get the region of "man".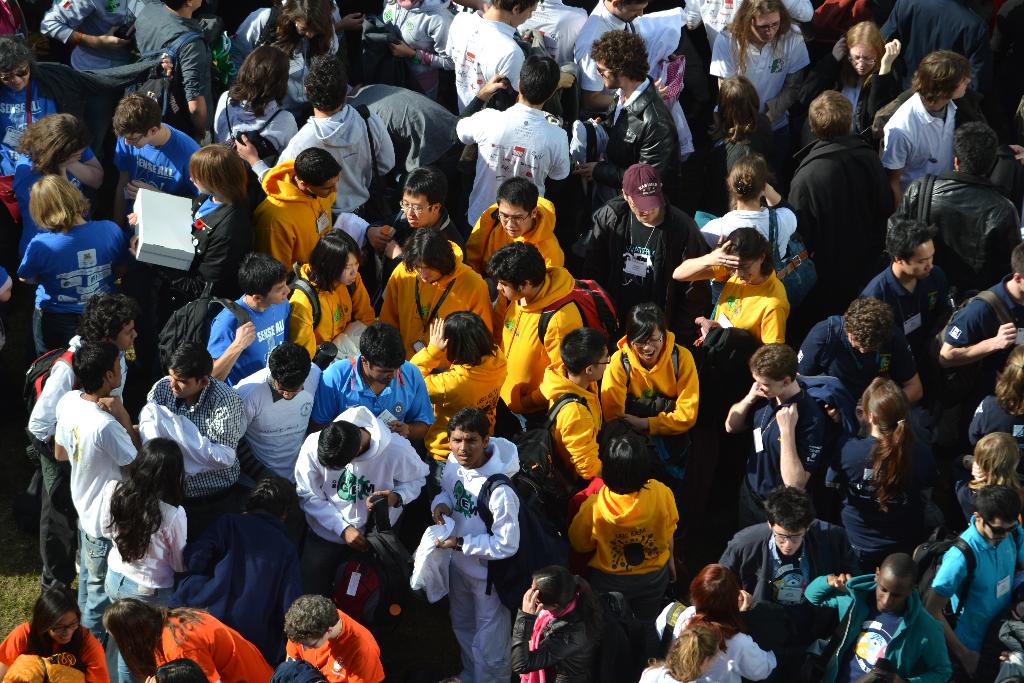
pyautogui.locateOnScreen(483, 241, 623, 416).
